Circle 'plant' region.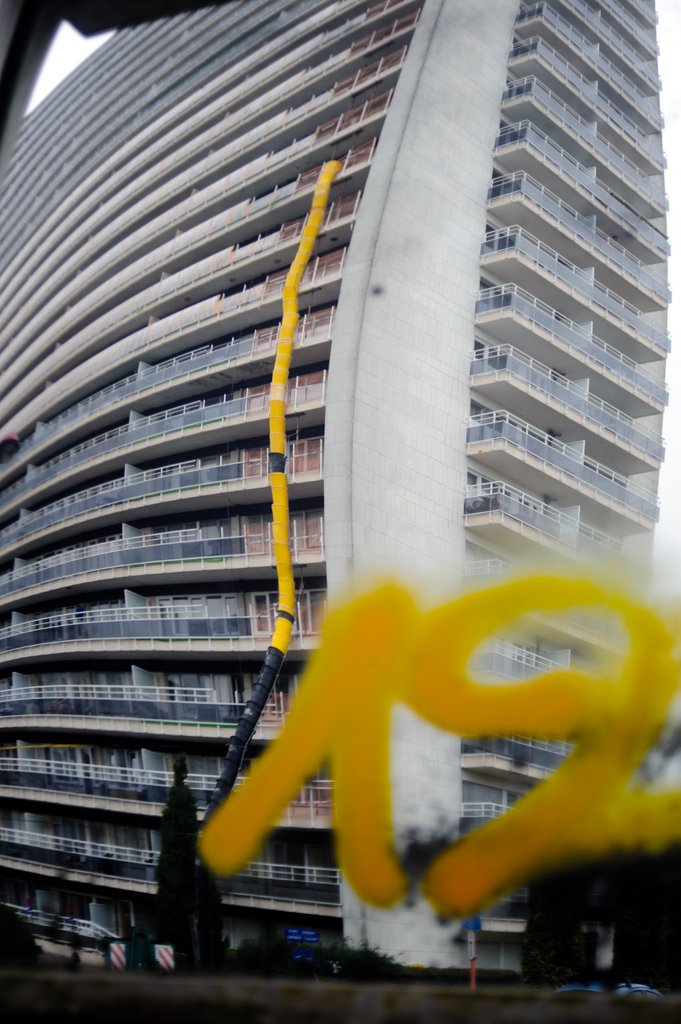
Region: 340 937 394 982.
